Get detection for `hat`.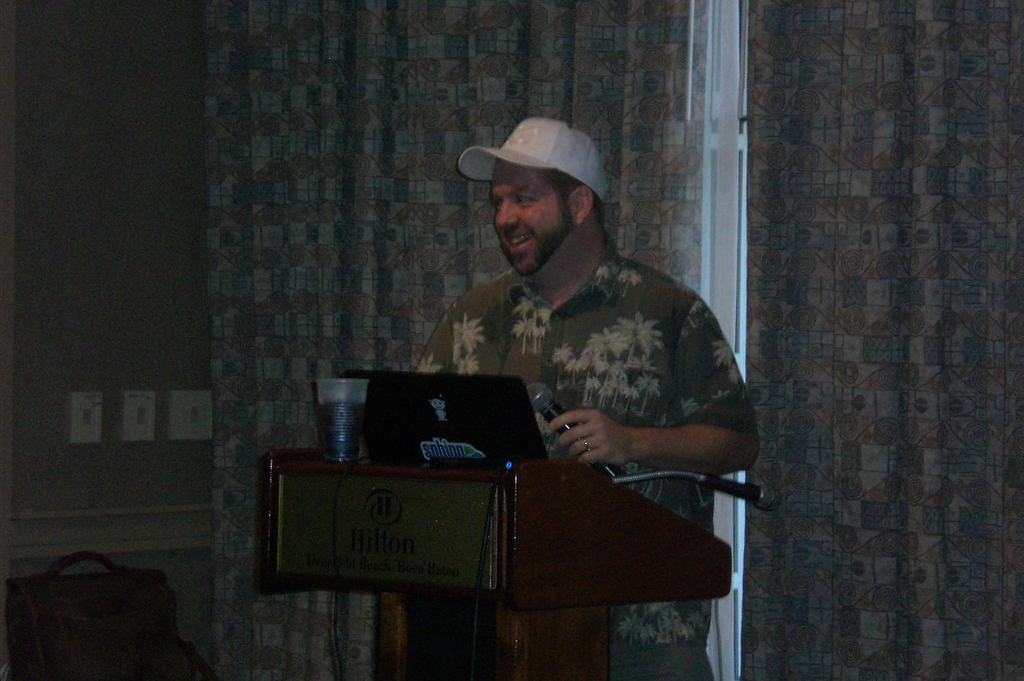
Detection: region(458, 115, 612, 206).
